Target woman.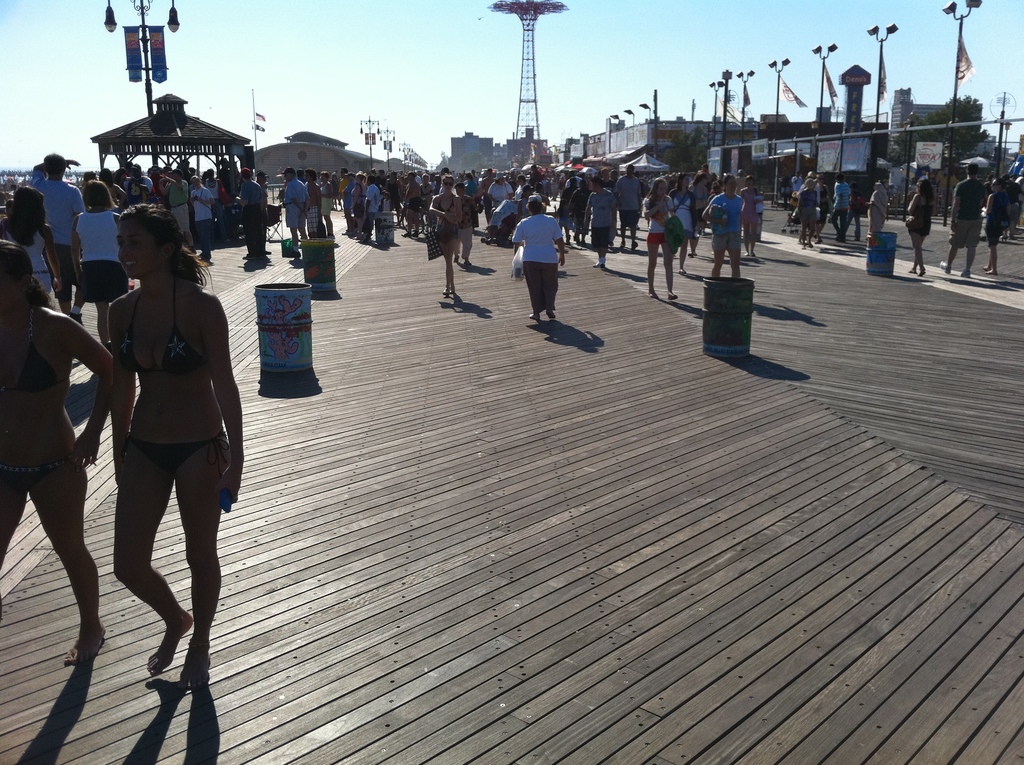
Target region: (left=382, top=170, right=403, bottom=229).
